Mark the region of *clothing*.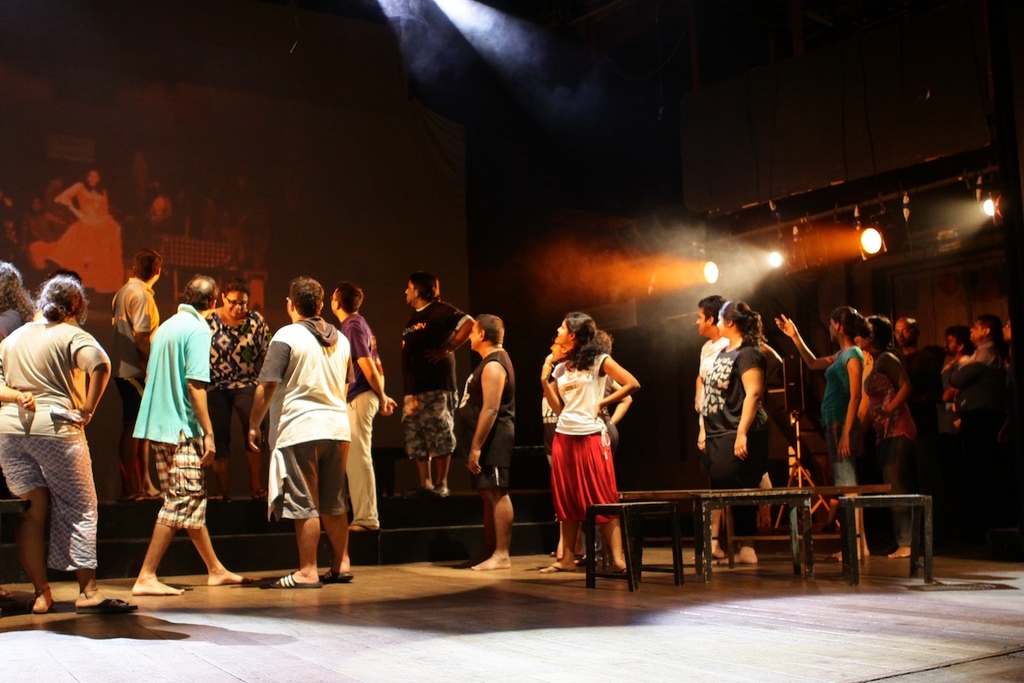
Region: detection(705, 336, 771, 547).
